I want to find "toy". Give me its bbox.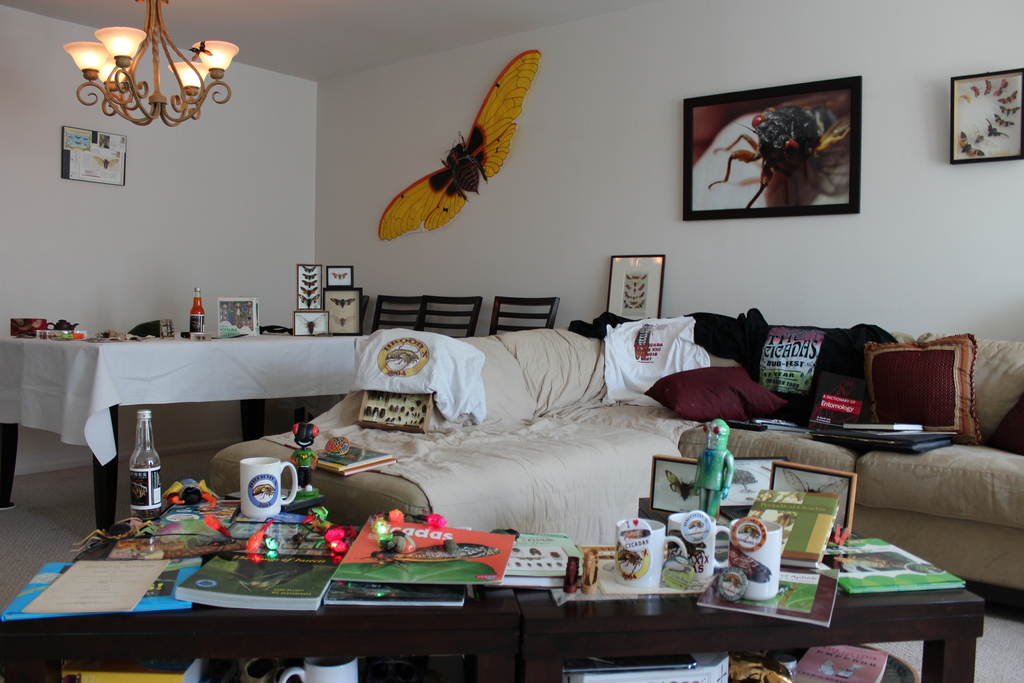
{"x1": 698, "y1": 415, "x2": 739, "y2": 528}.
